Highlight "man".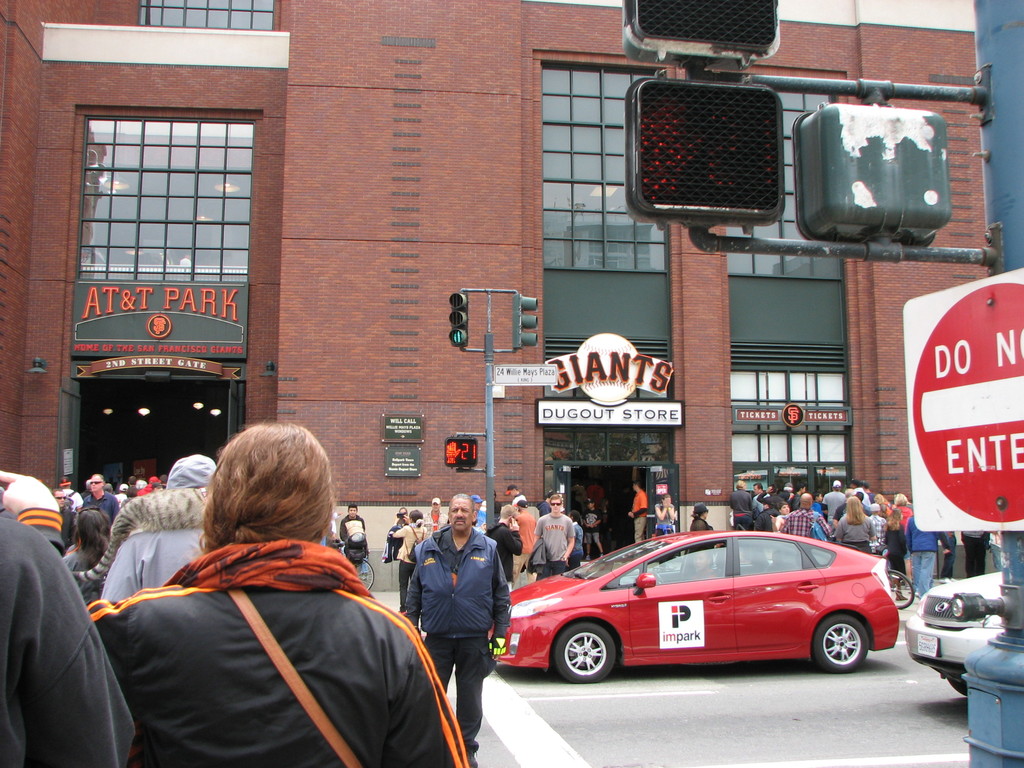
Highlighted region: (400,497,516,707).
